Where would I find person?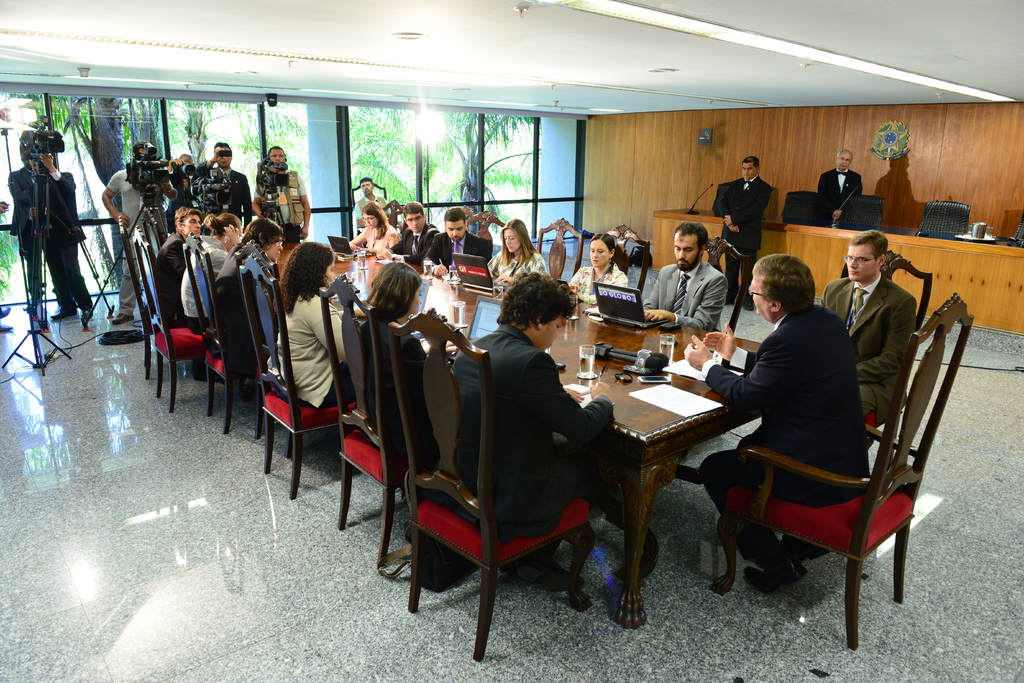
At bbox=(8, 147, 46, 309).
